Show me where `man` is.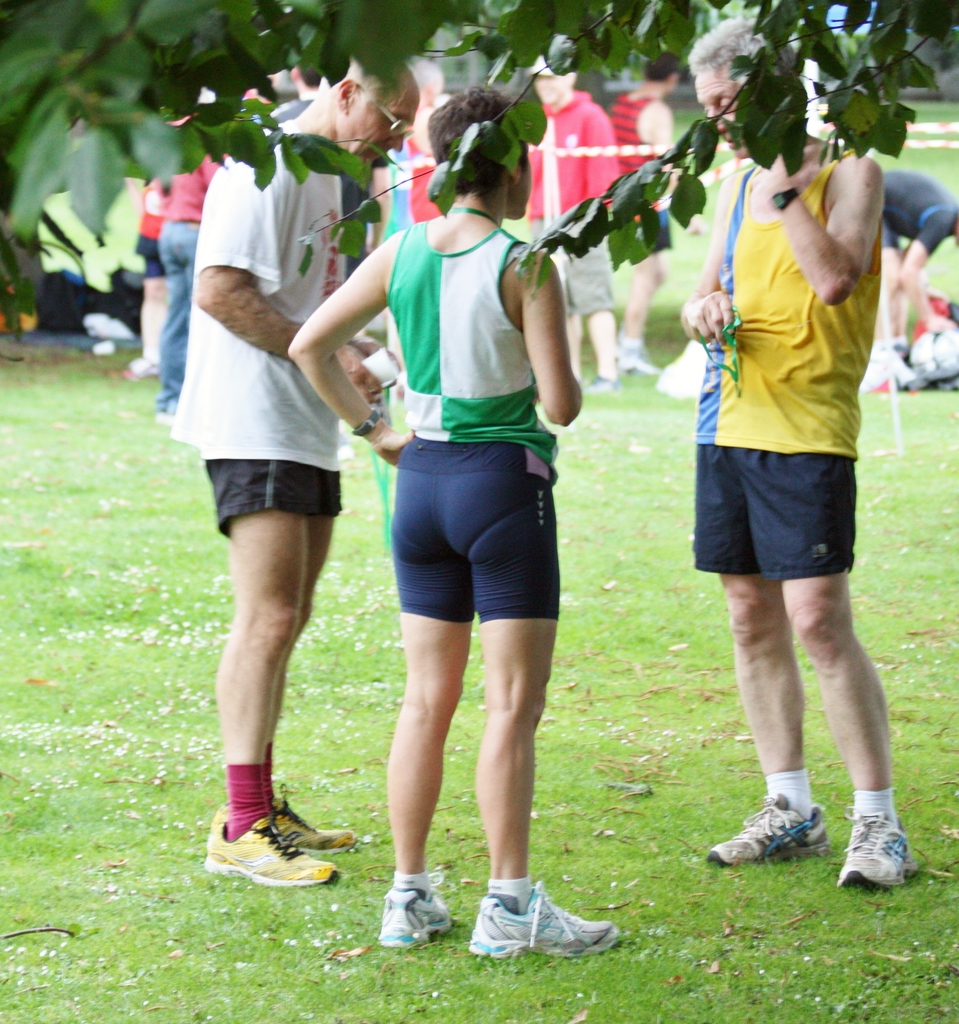
`man` is at [left=524, top=51, right=622, bottom=394].
